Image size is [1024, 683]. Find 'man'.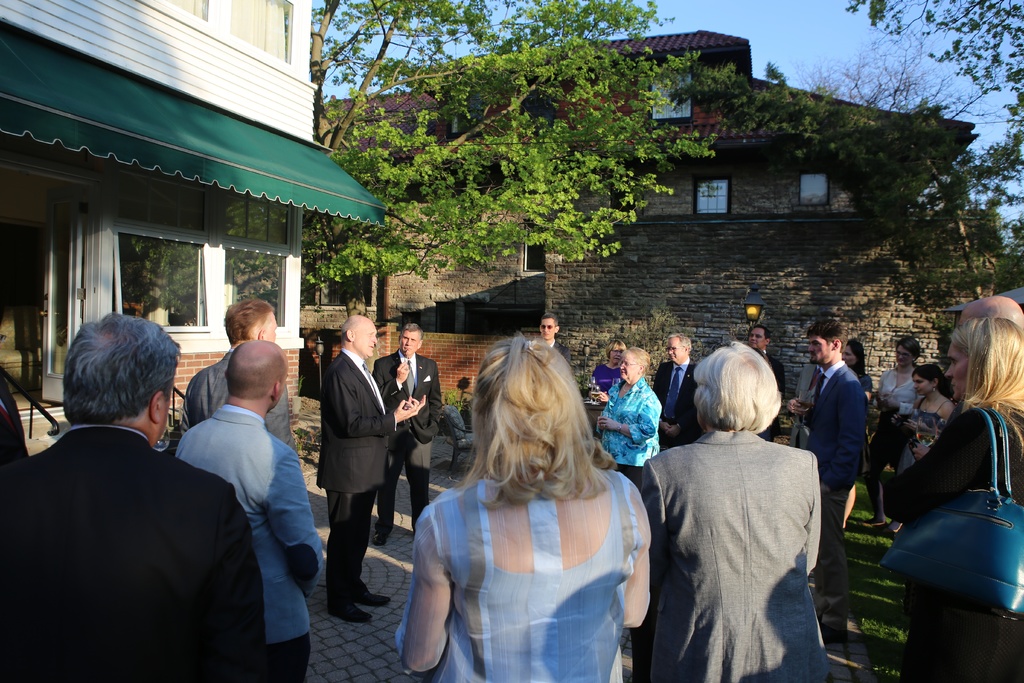
bbox=(961, 294, 1023, 329).
